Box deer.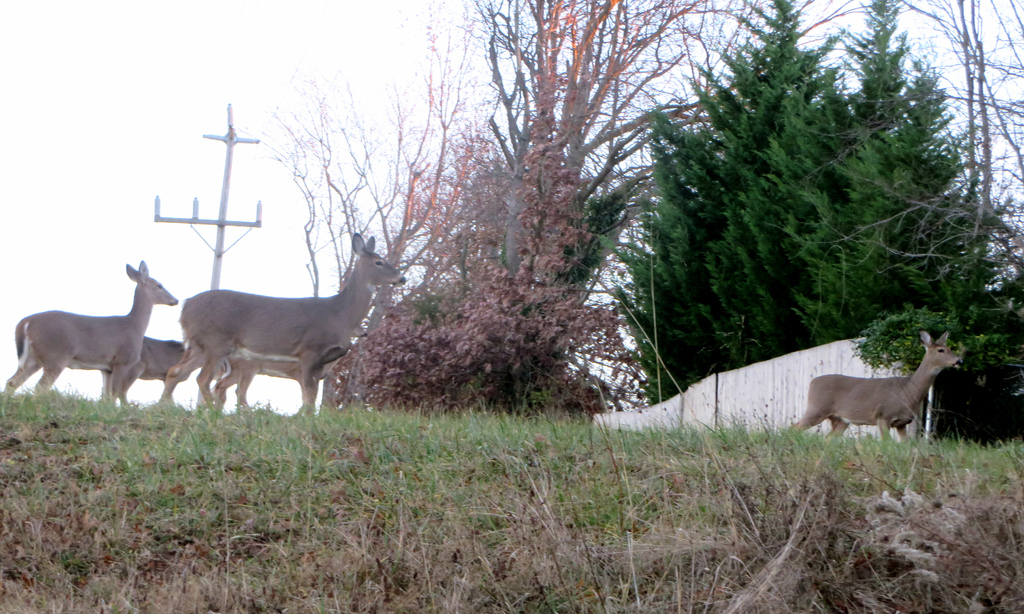
791:326:963:442.
